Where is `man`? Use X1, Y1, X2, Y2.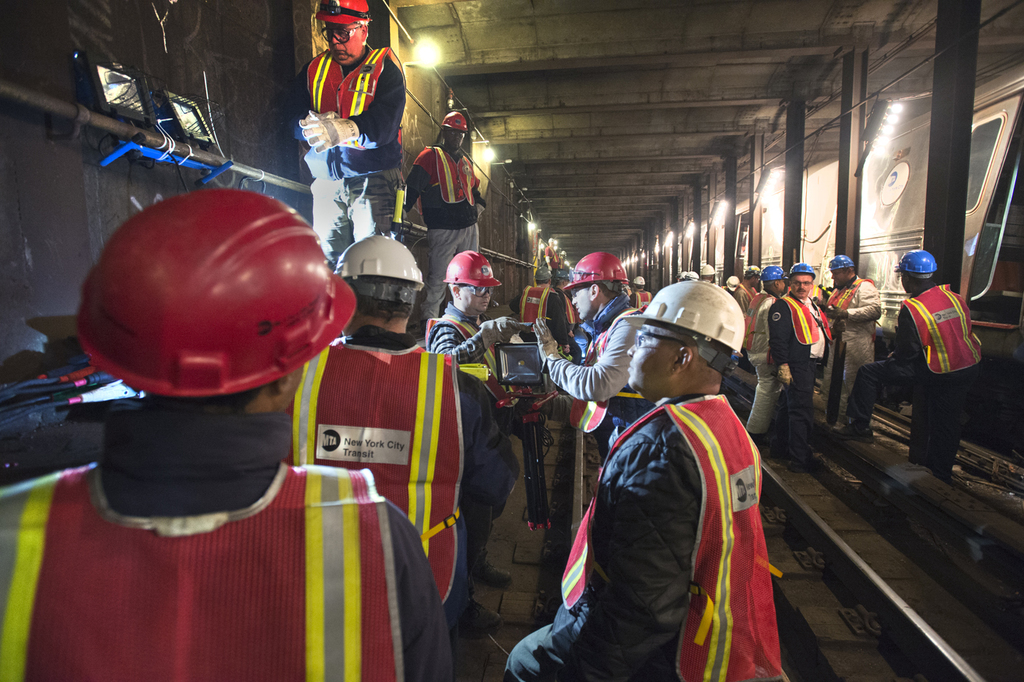
718, 274, 739, 294.
